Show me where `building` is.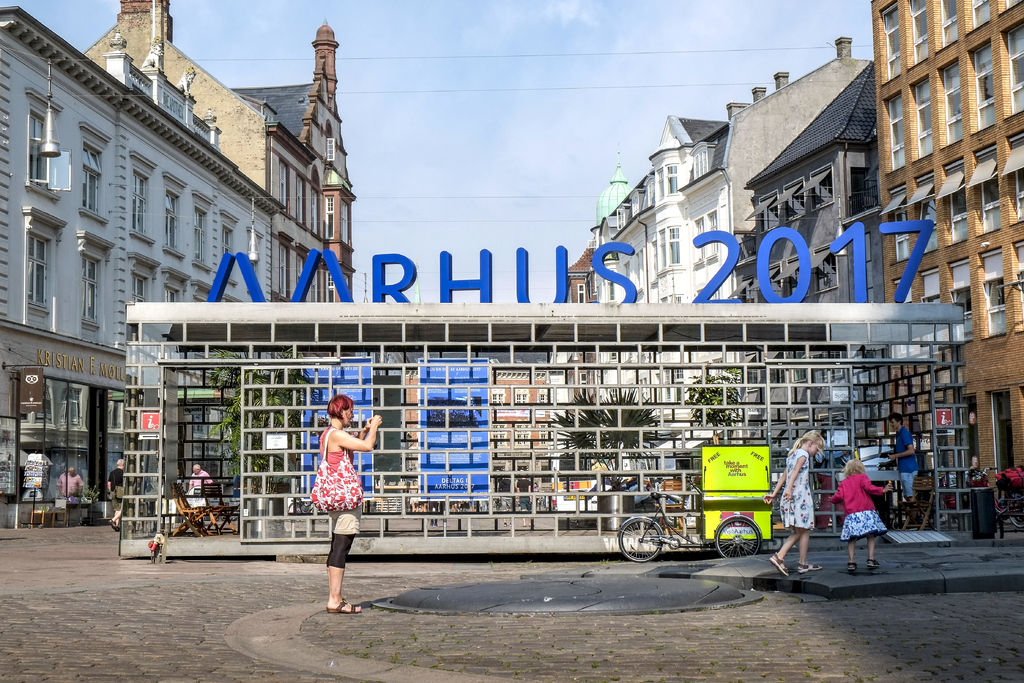
`building` is at (748, 52, 879, 315).
